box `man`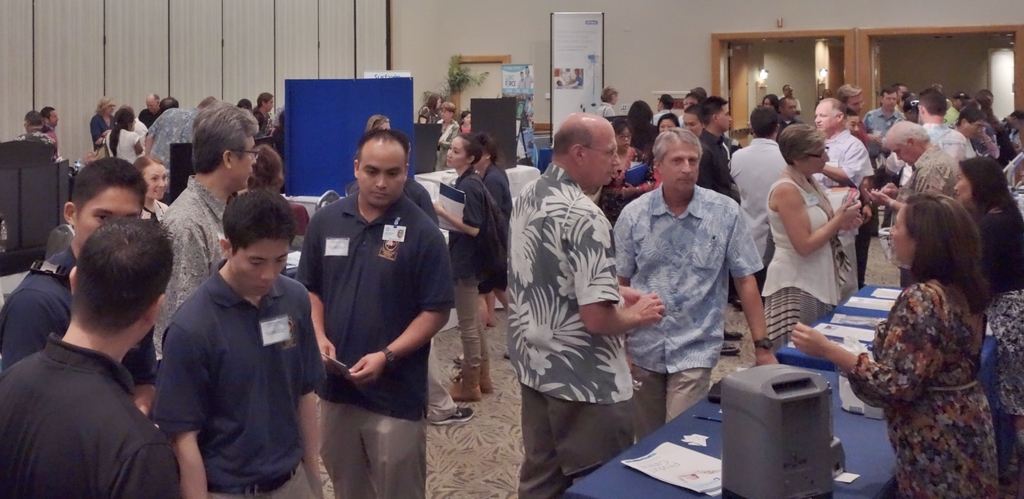
(806,96,872,304)
